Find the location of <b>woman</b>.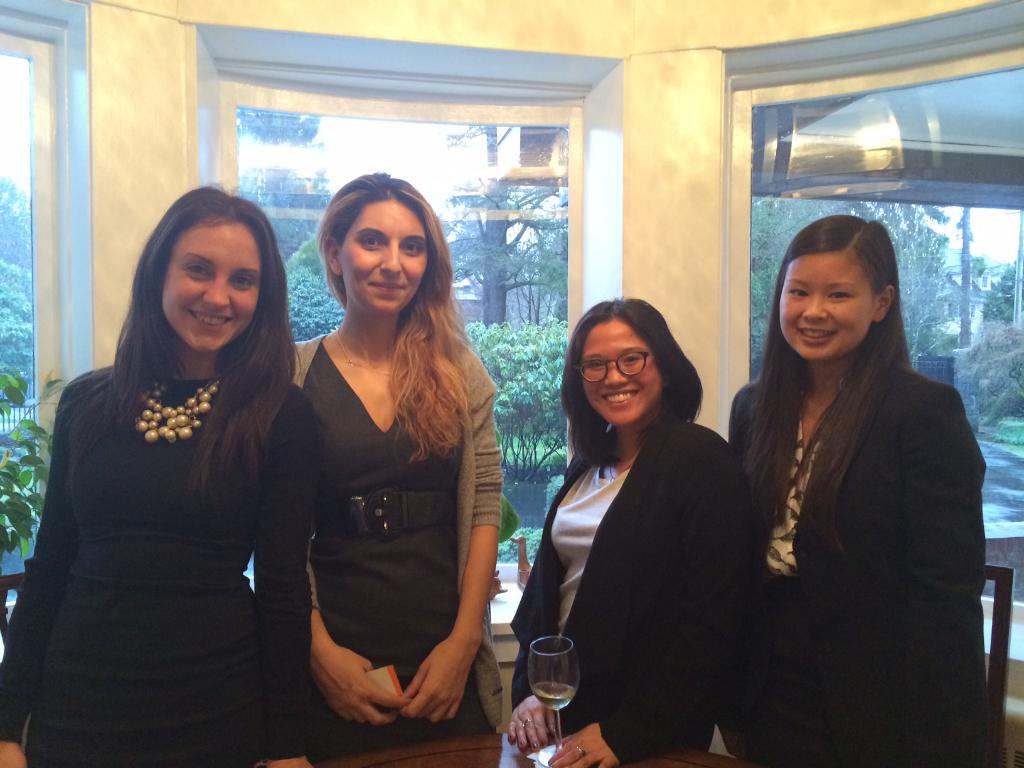
Location: bbox=(0, 184, 312, 767).
